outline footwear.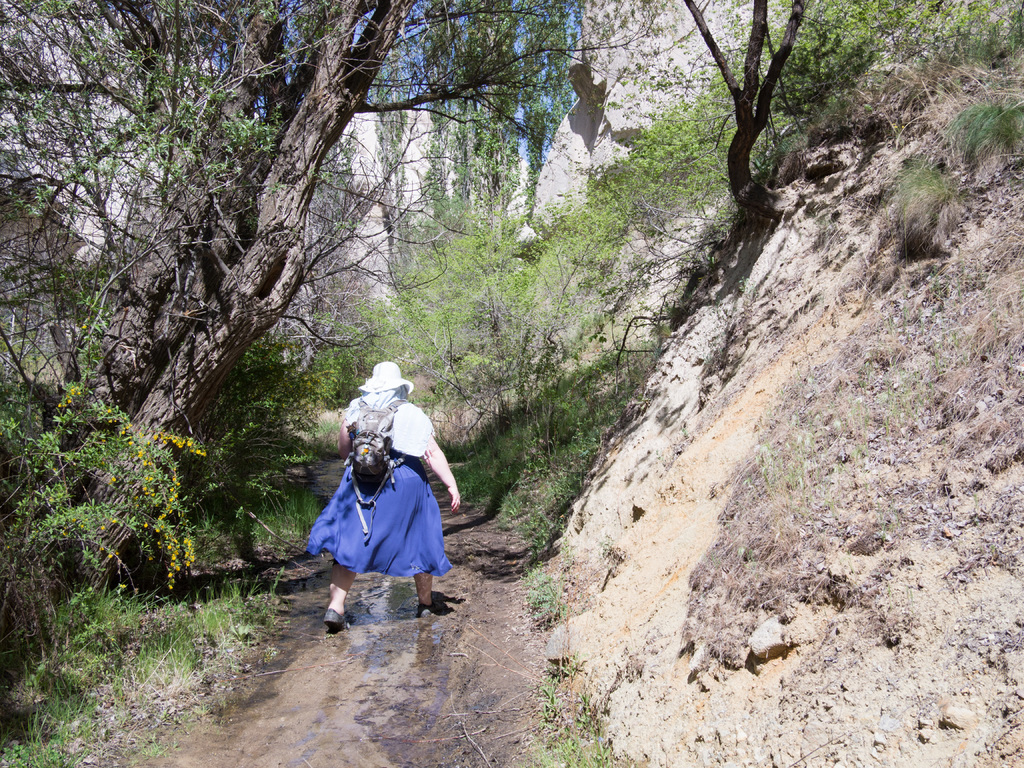
Outline: 319:602:351:628.
